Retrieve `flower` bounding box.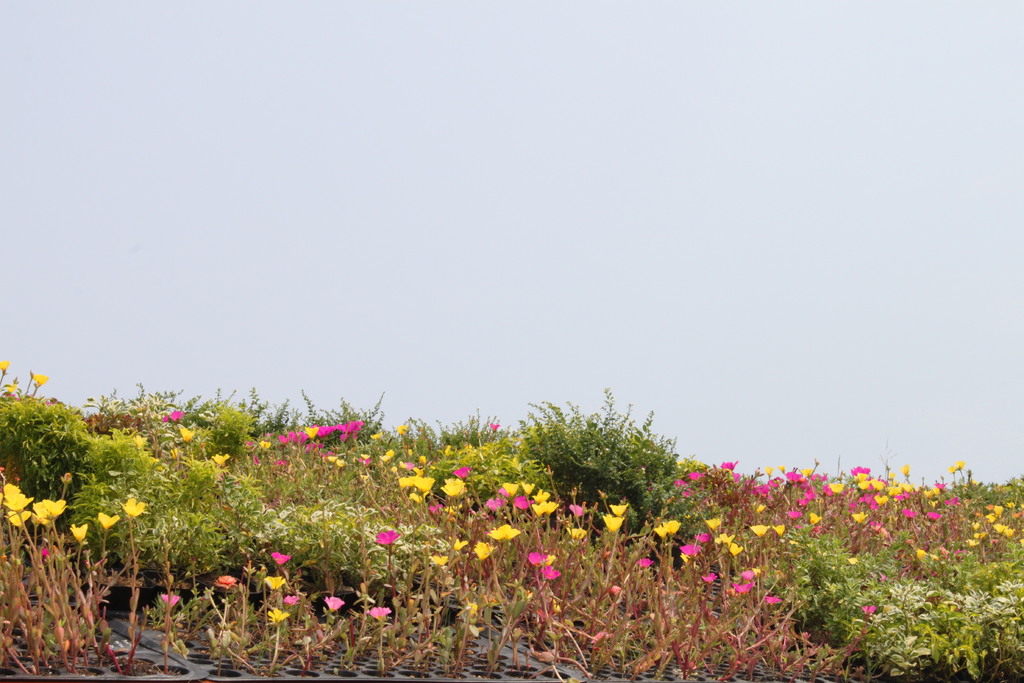
Bounding box: [x1=118, y1=499, x2=150, y2=518].
